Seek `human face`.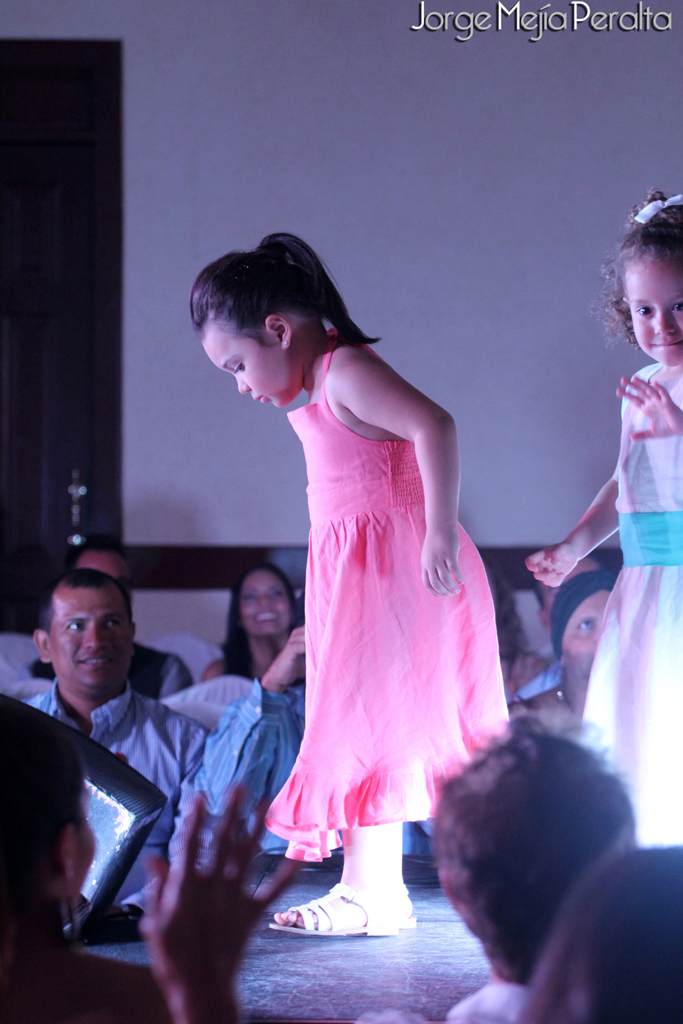
select_region(564, 589, 615, 677).
